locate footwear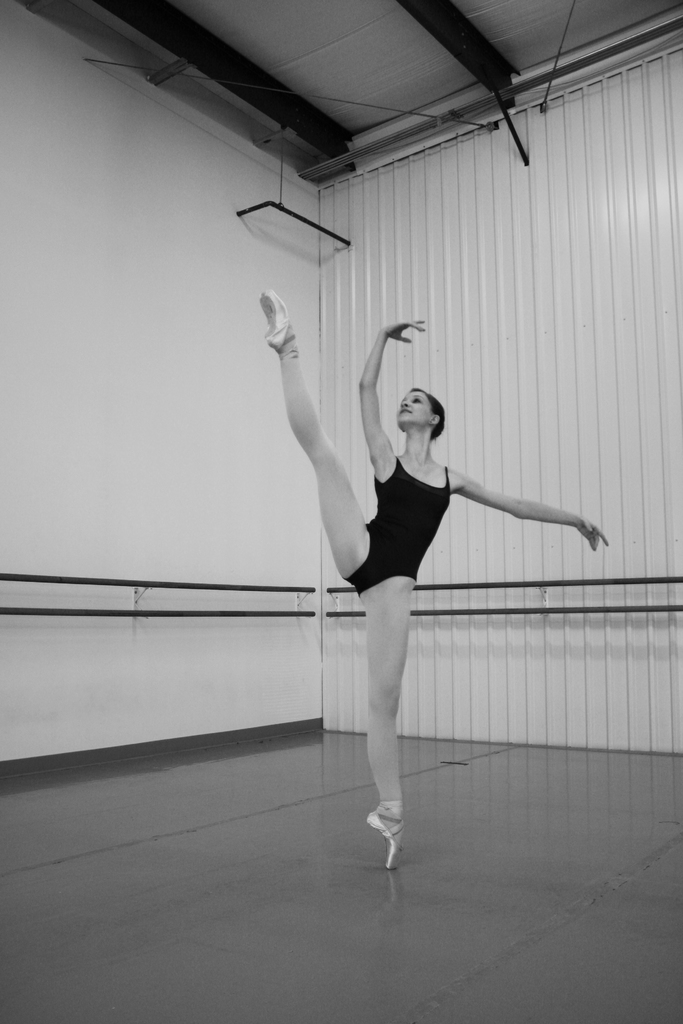
region(262, 284, 295, 358)
